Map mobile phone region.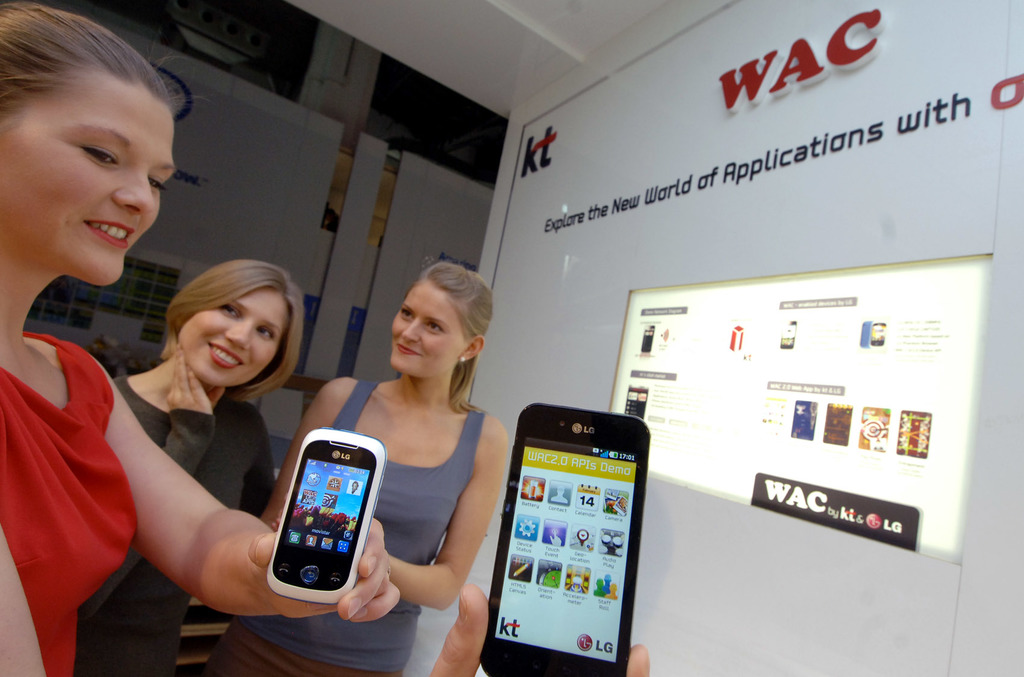
Mapped to pyautogui.locateOnScreen(253, 430, 374, 615).
